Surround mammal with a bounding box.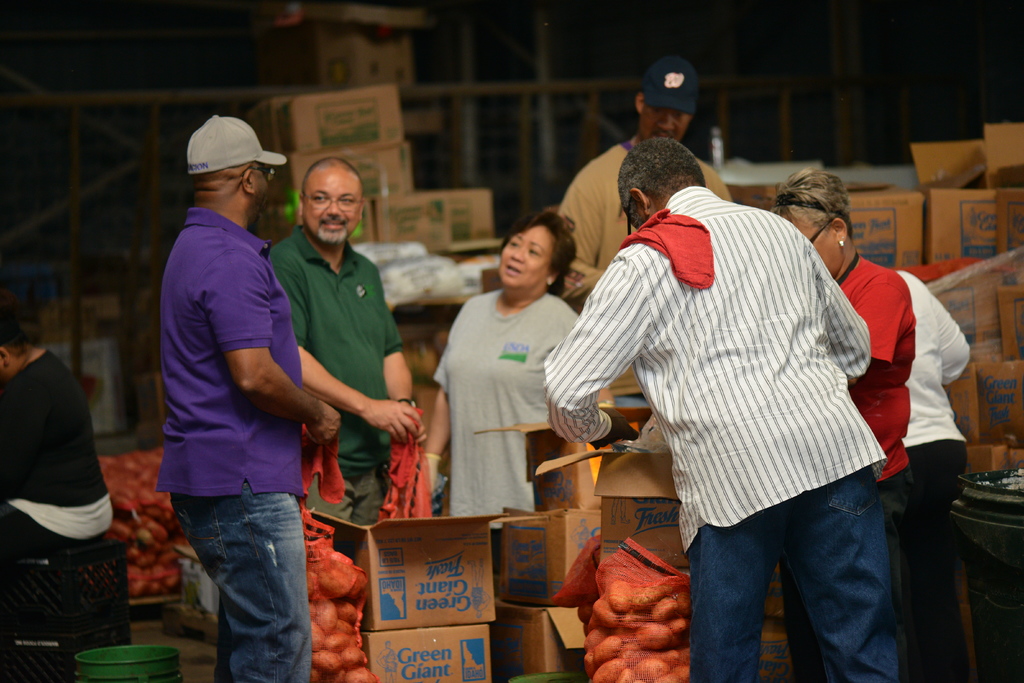
896, 267, 972, 682.
